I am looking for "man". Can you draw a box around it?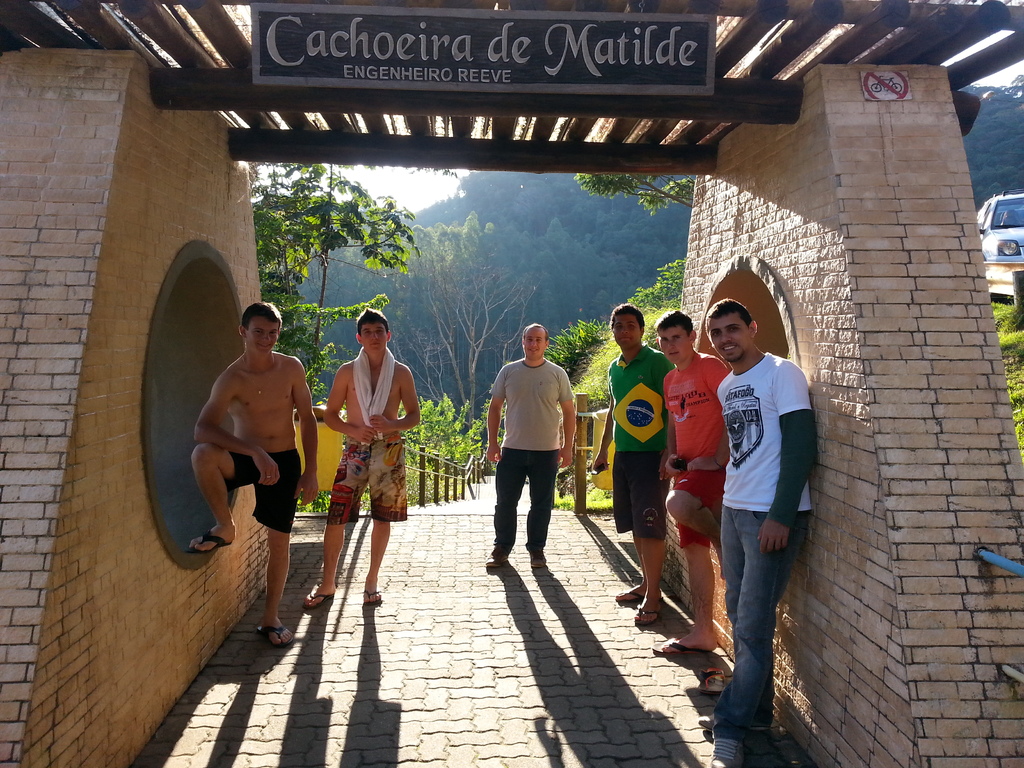
Sure, the bounding box is box=[650, 309, 733, 649].
